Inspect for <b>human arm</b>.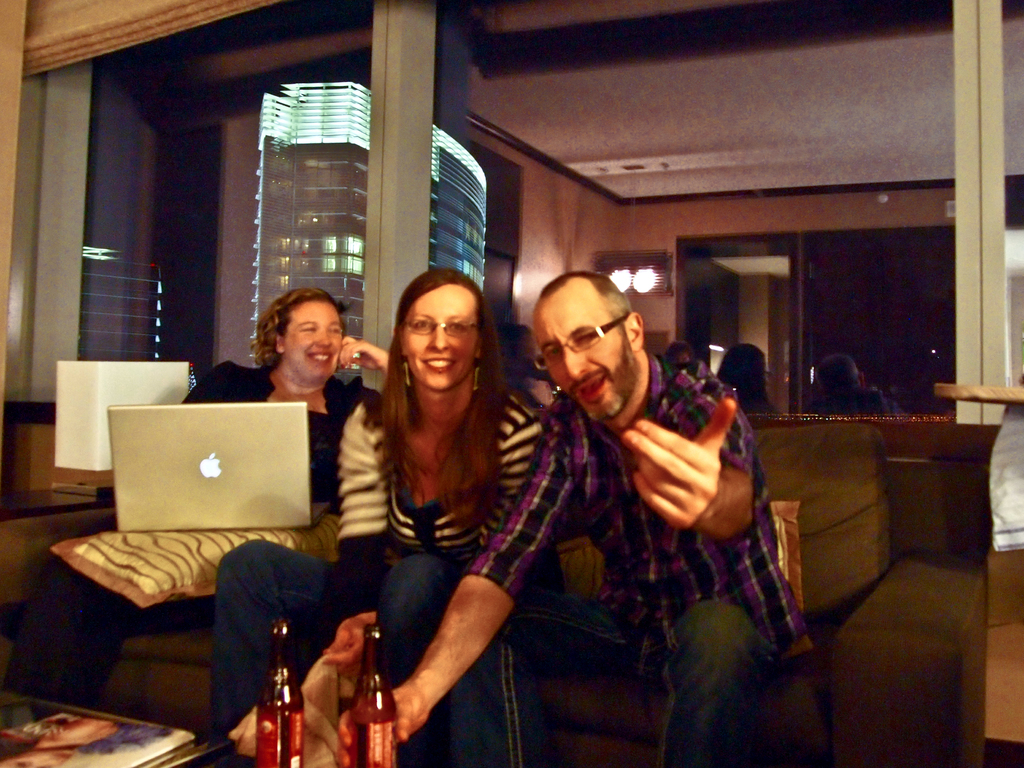
Inspection: (left=613, top=355, right=758, bottom=542).
